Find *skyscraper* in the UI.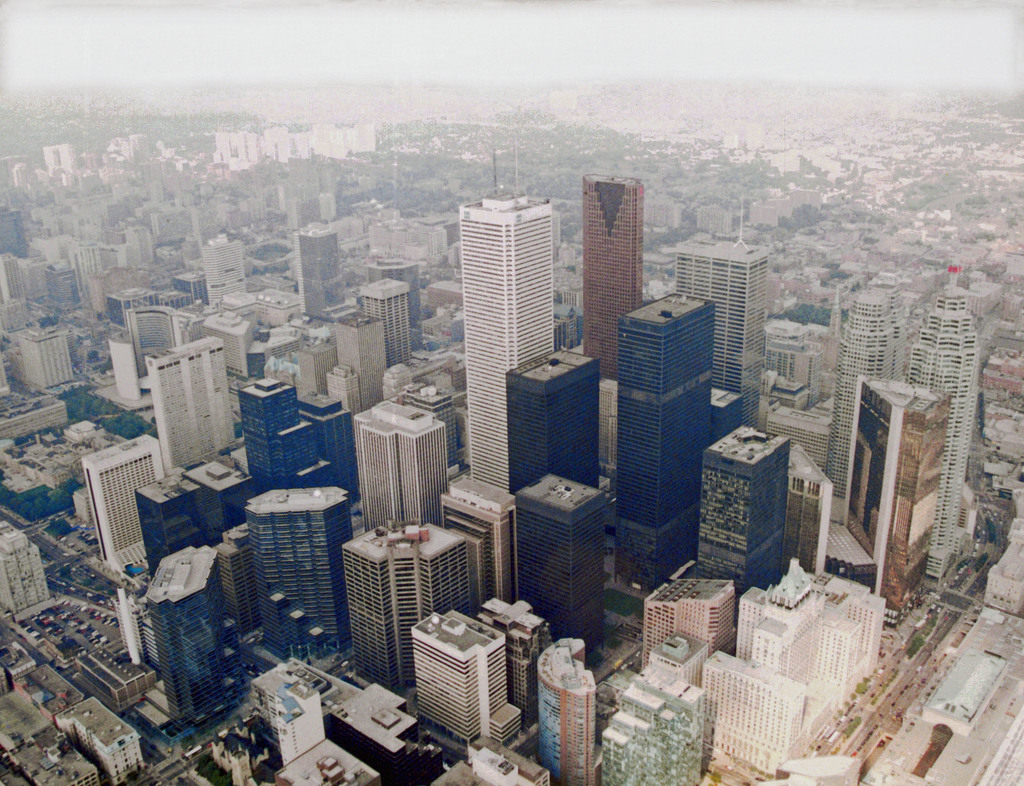
UI element at (362, 396, 447, 527).
